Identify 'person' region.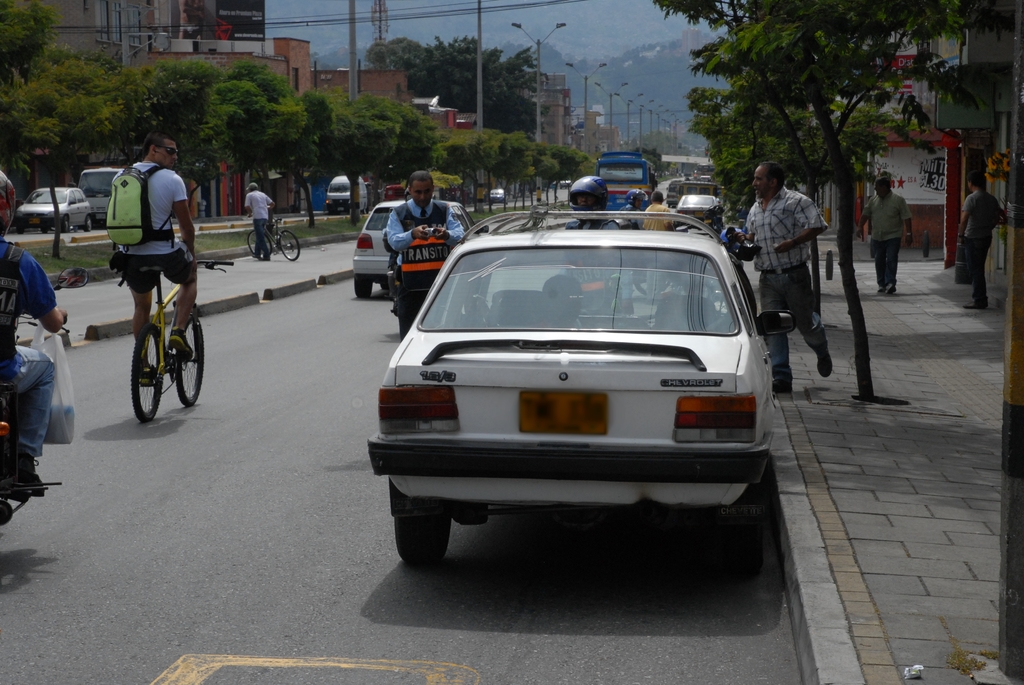
Region: [383, 168, 471, 336].
